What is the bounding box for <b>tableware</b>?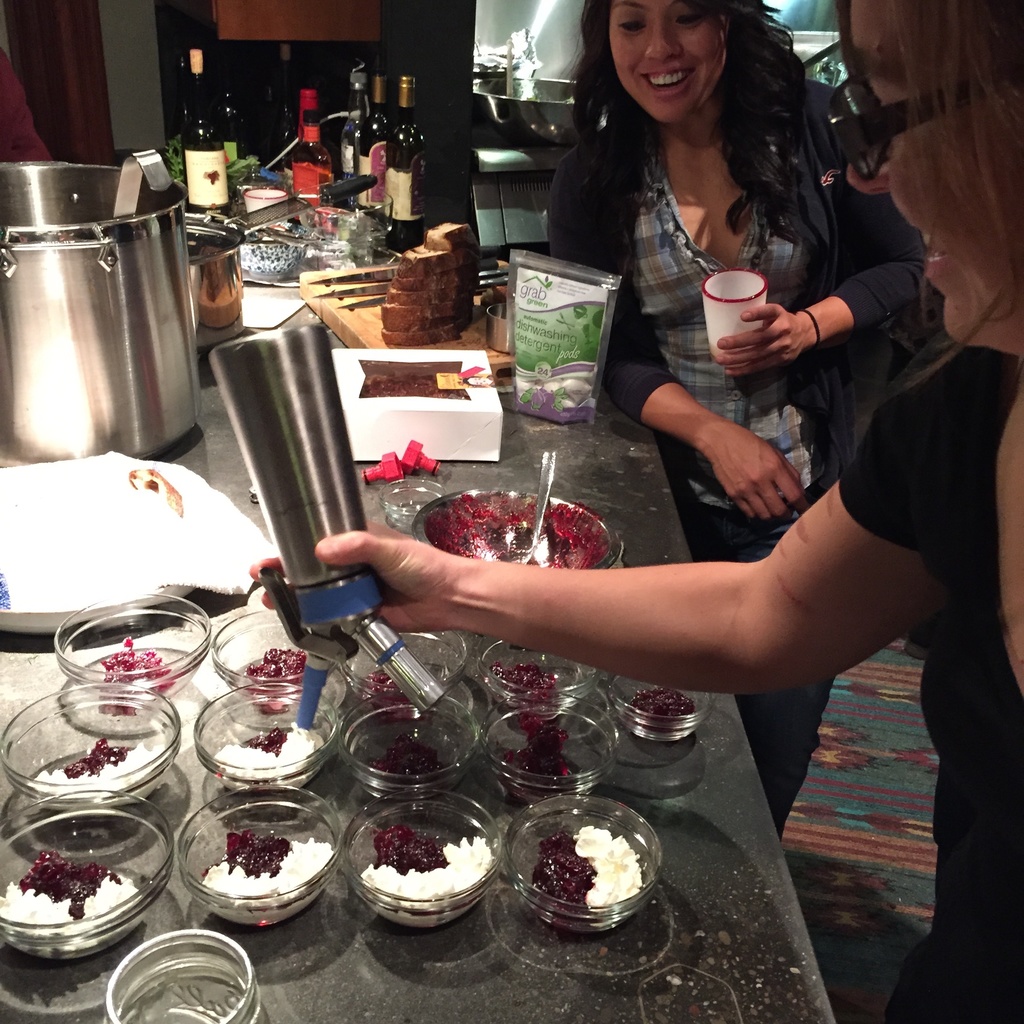
<bbox>370, 475, 442, 532</bbox>.
